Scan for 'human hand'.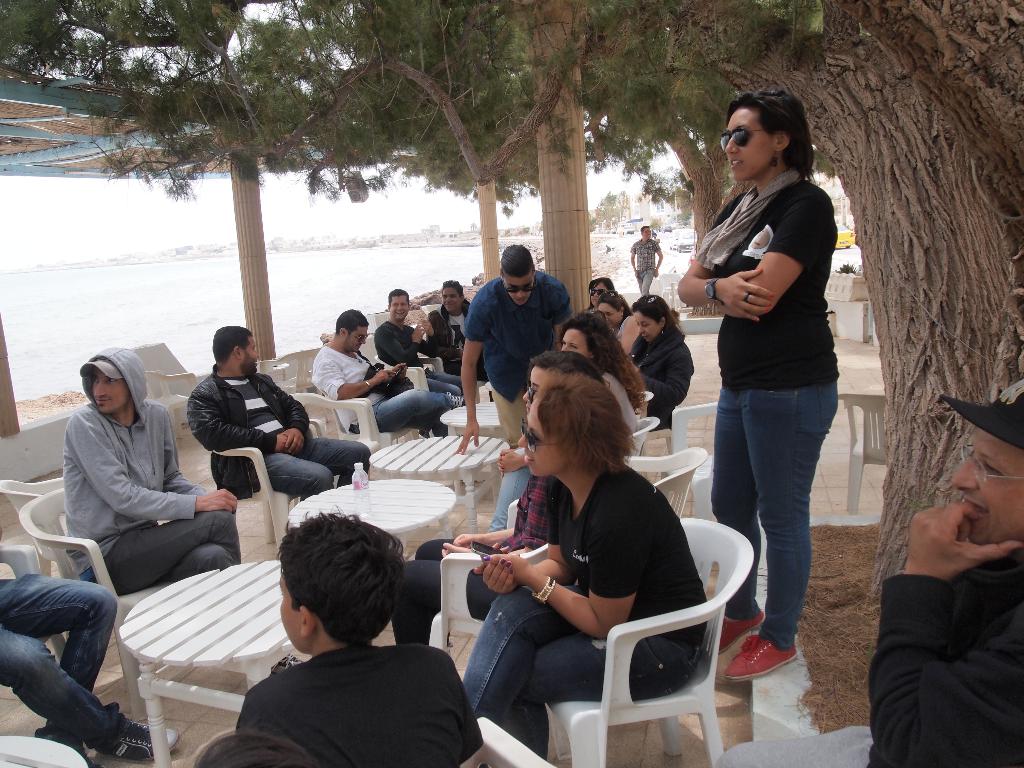
Scan result: Rect(723, 268, 777, 326).
